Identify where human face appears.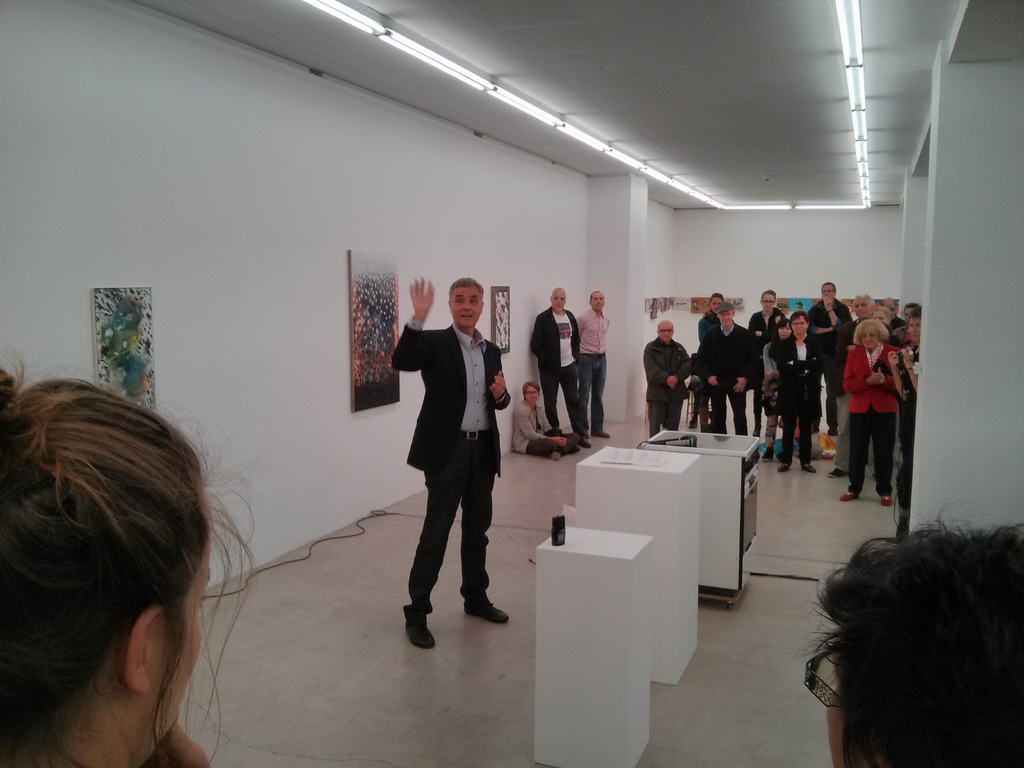
Appears at bbox=(857, 331, 874, 352).
